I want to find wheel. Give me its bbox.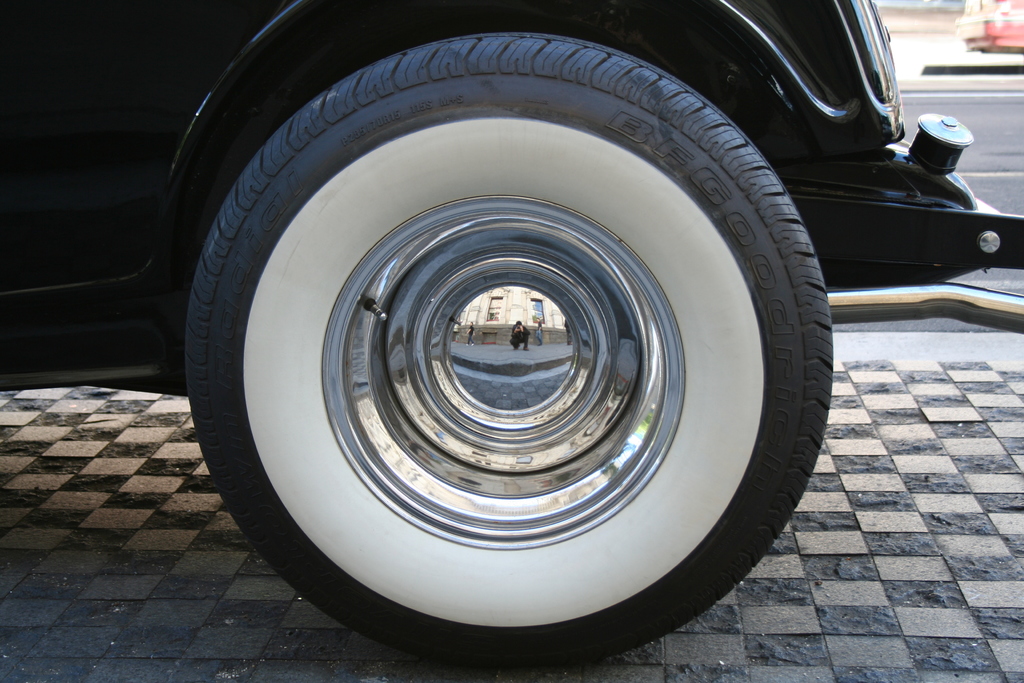
181 24 842 667.
